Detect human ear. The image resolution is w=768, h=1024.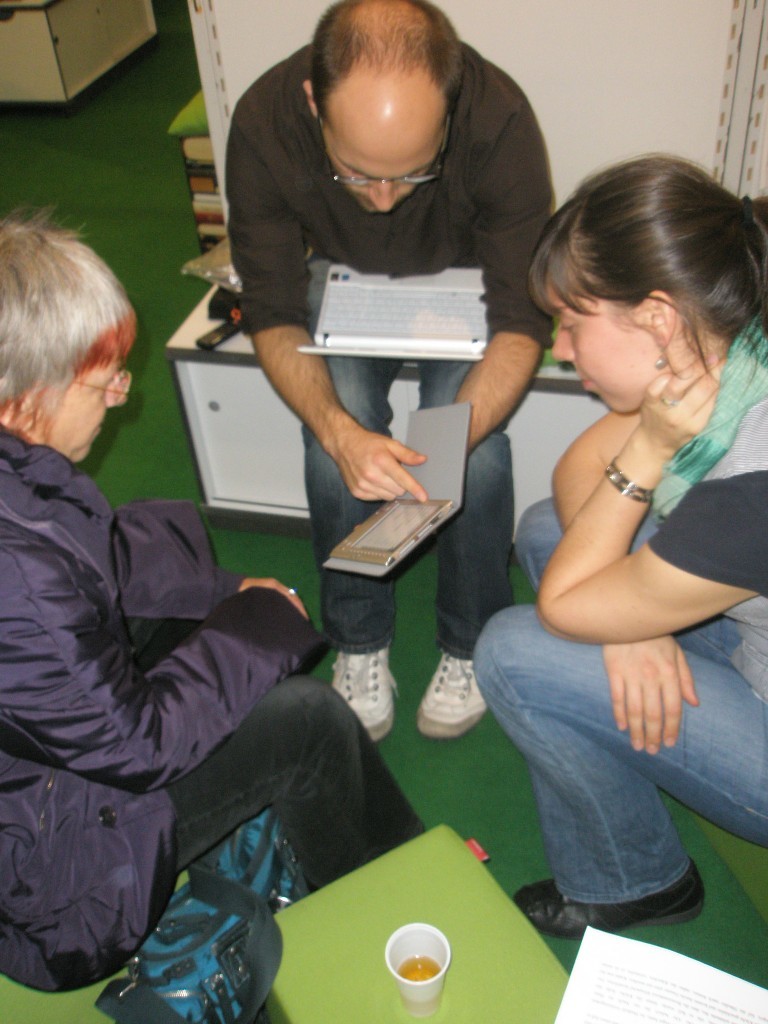
rect(305, 79, 312, 118).
